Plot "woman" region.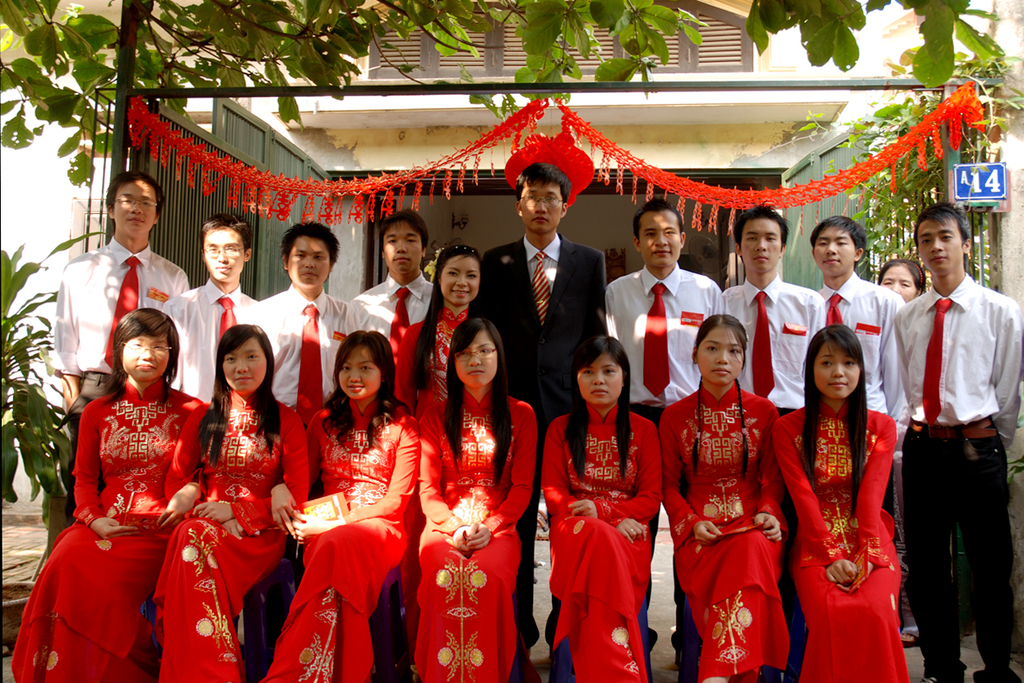
Plotted at locate(396, 247, 485, 428).
